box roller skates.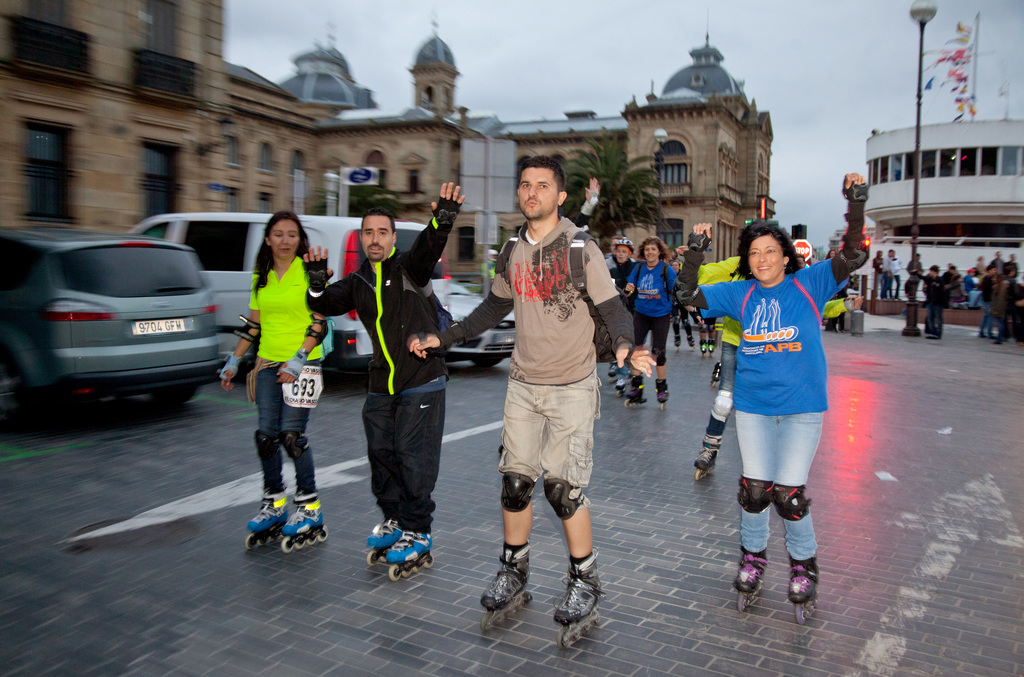
region(482, 548, 532, 628).
